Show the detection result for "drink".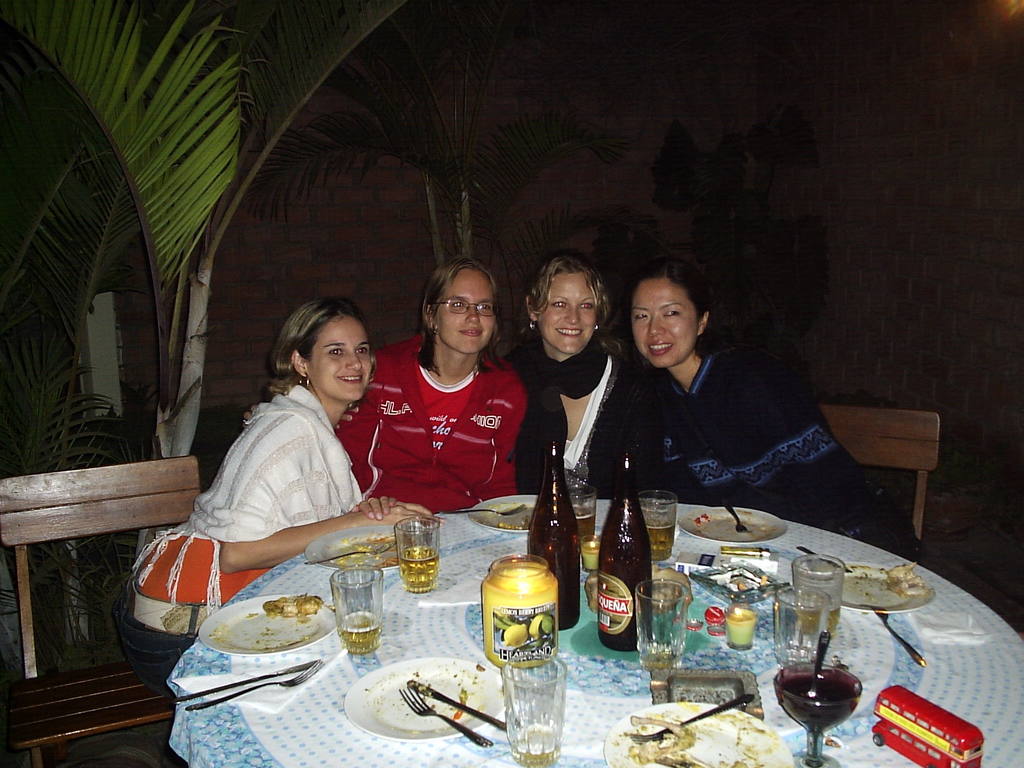
647:525:673:556.
